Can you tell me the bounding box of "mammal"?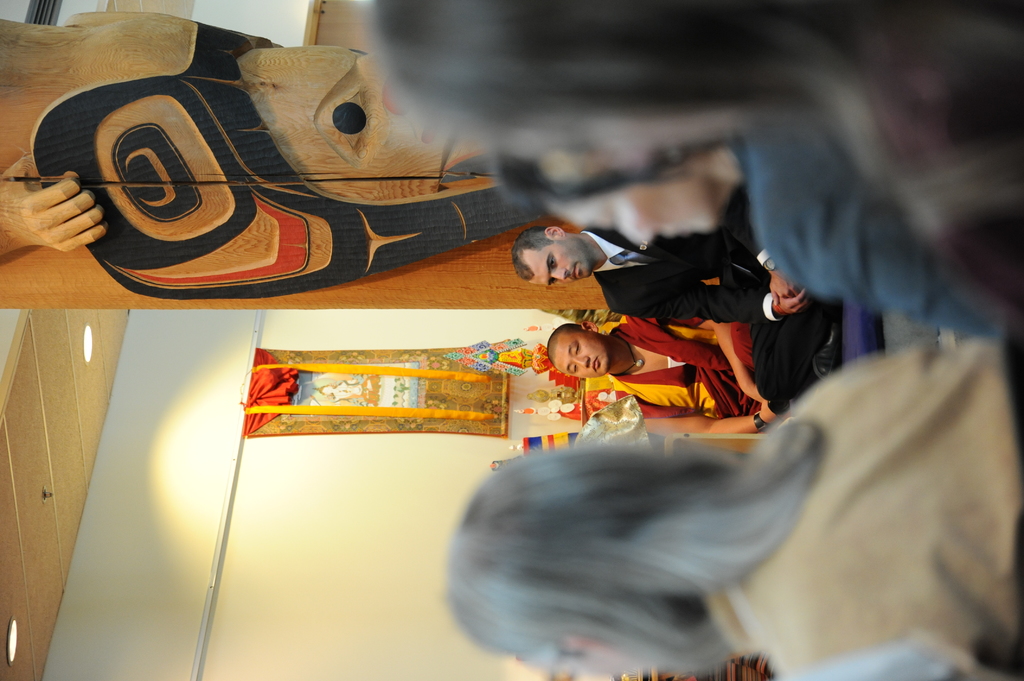
[left=550, top=320, right=826, bottom=450].
